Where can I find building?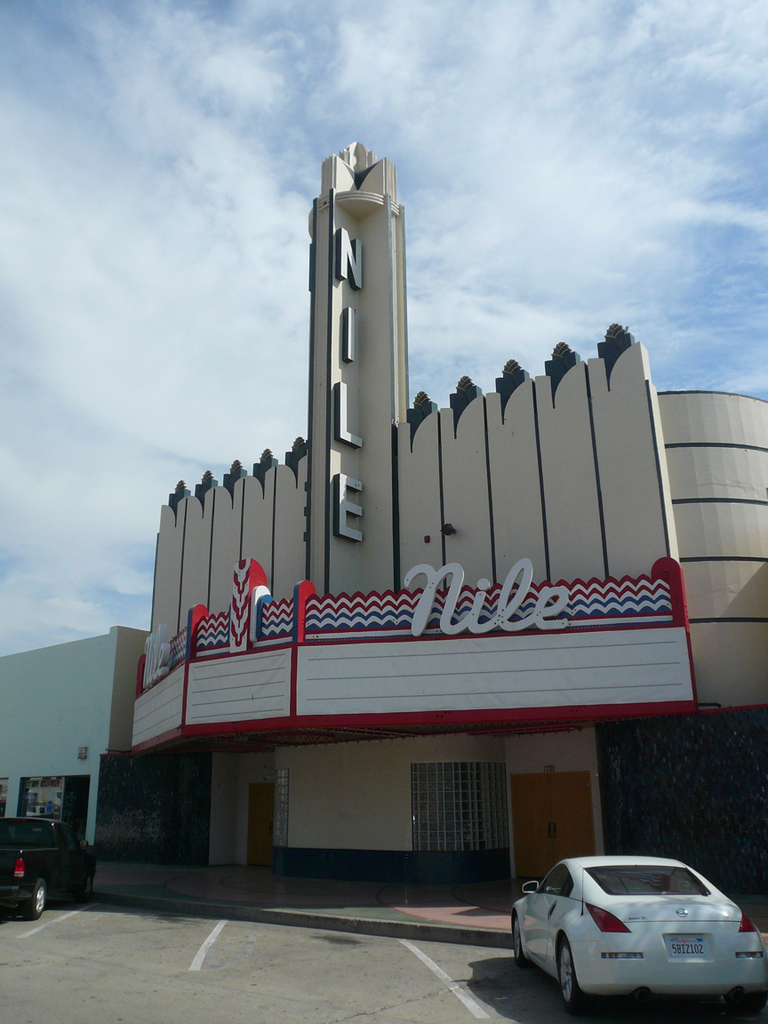
You can find it at 113/136/767/902.
